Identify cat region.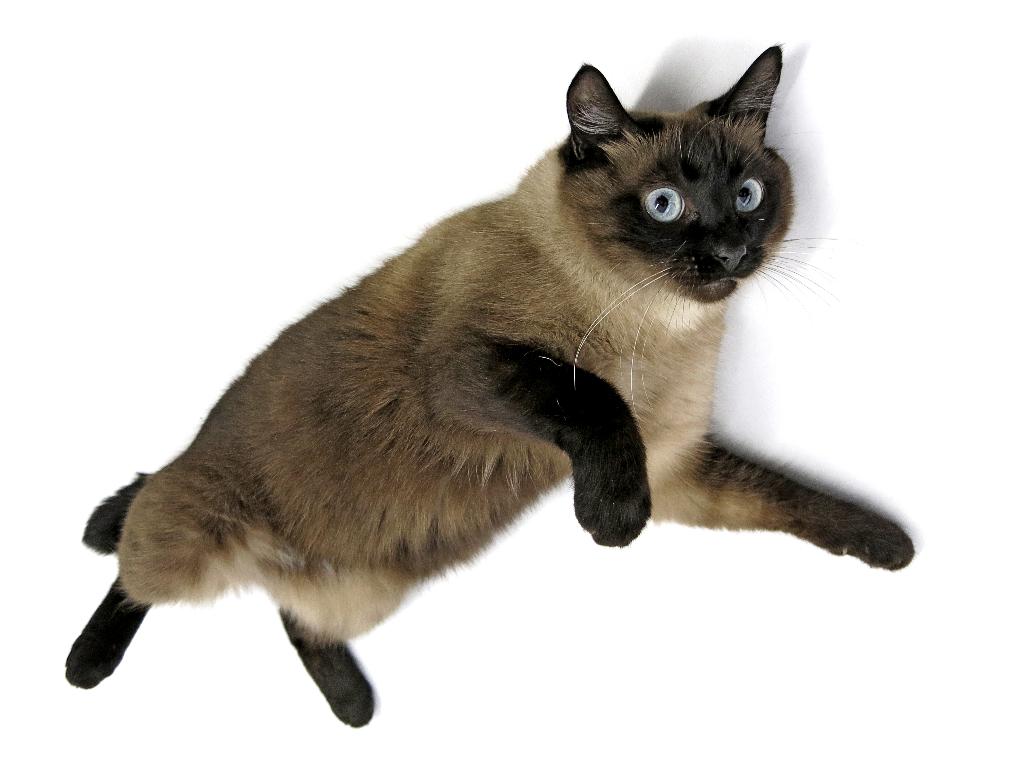
Region: <bbox>59, 45, 916, 724</bbox>.
